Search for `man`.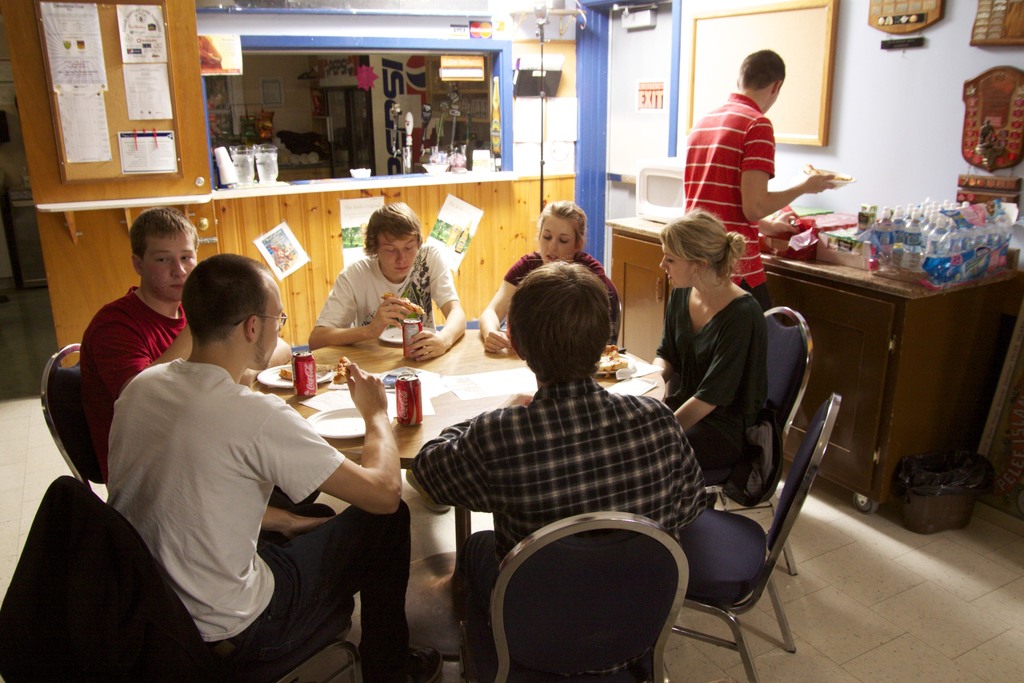
Found at (680, 53, 840, 318).
